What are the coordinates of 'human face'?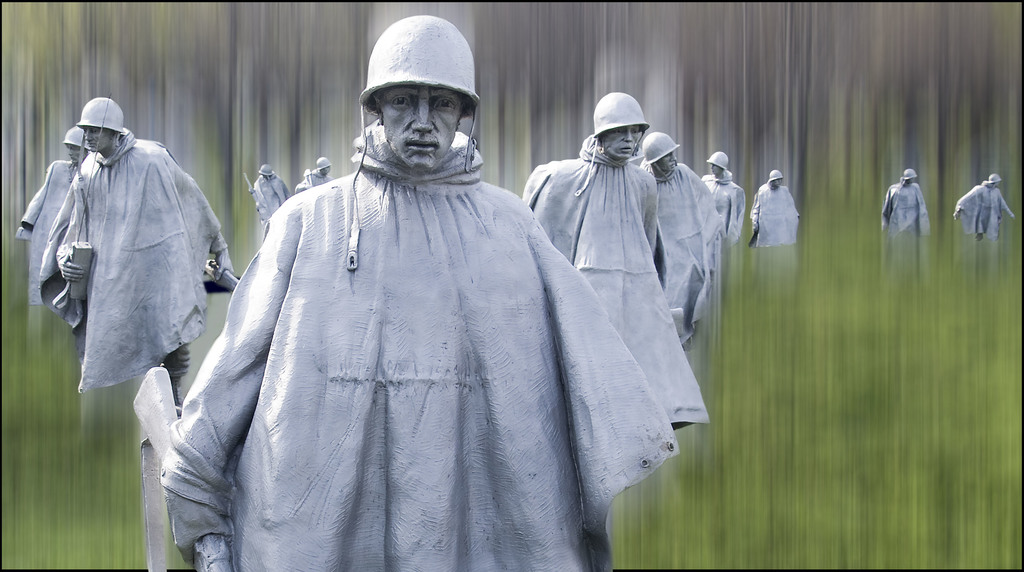
[63, 140, 81, 165].
